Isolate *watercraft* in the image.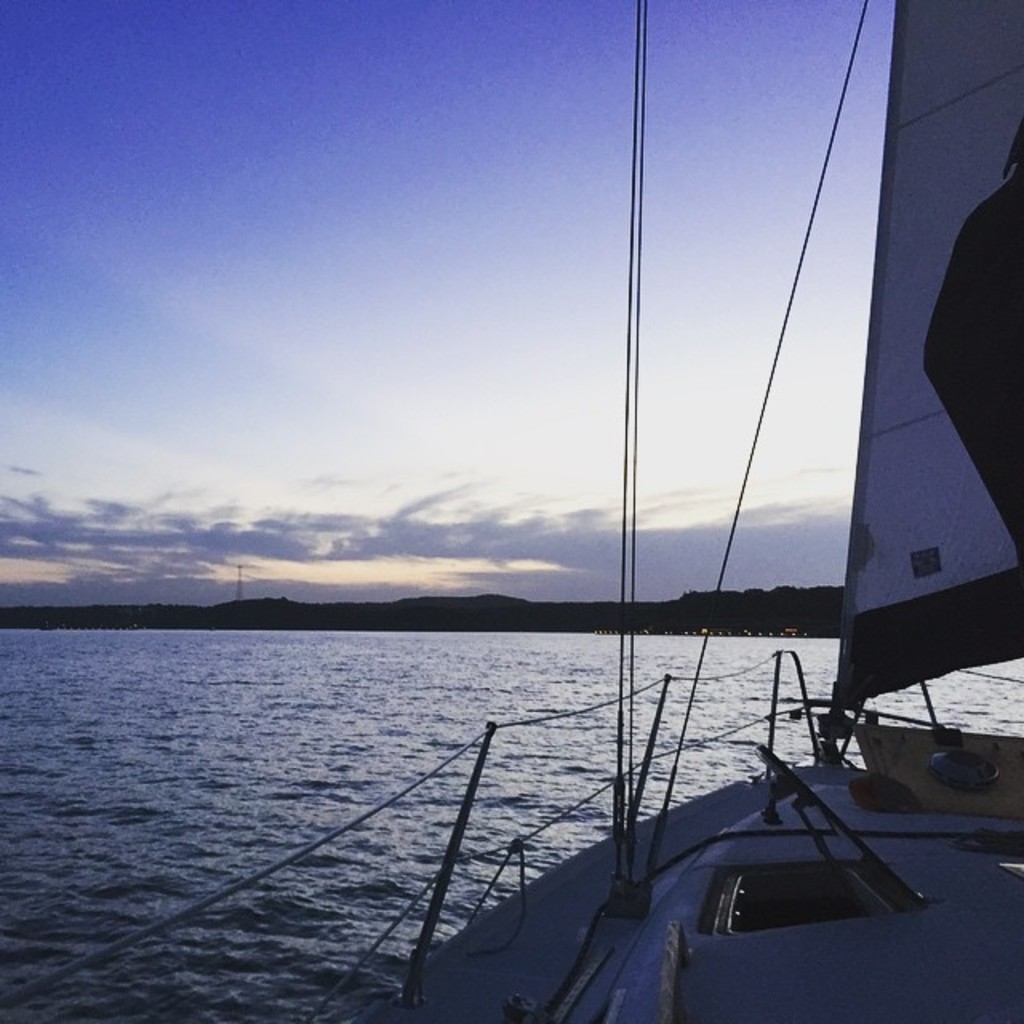
Isolated region: region(341, 26, 1023, 968).
